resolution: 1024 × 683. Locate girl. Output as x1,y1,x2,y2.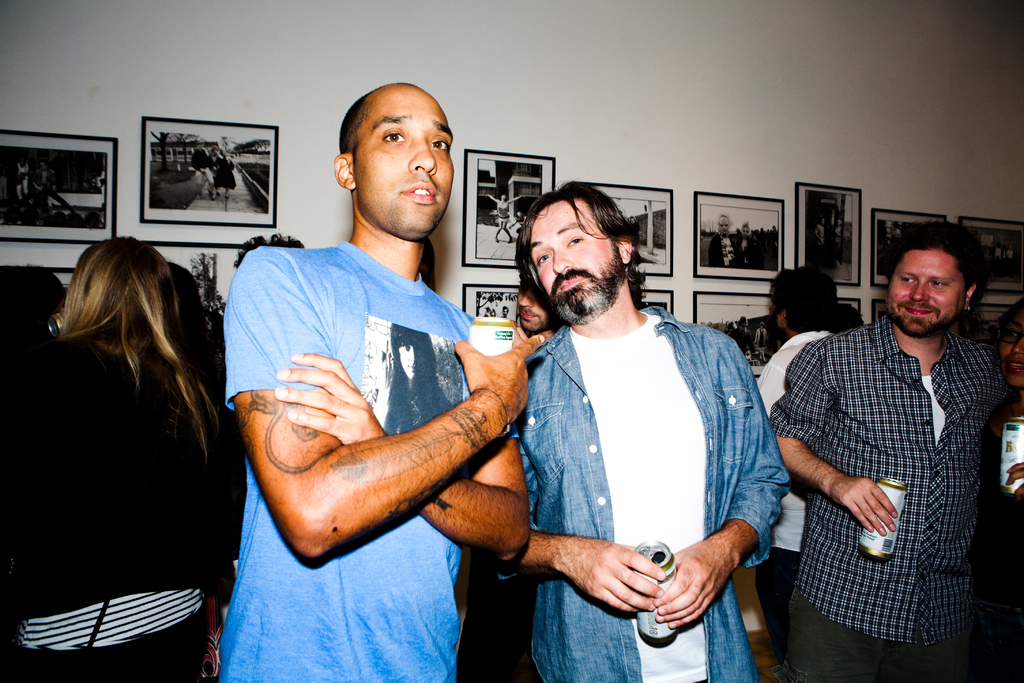
980,299,1023,682.
